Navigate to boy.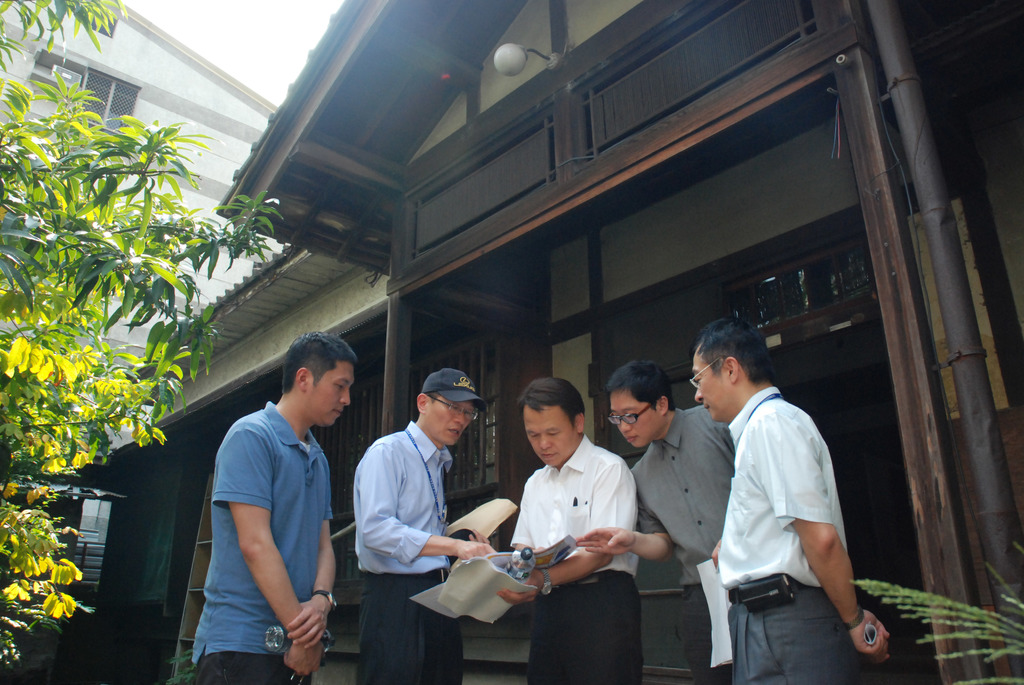
Navigation target: l=179, t=326, r=349, b=675.
